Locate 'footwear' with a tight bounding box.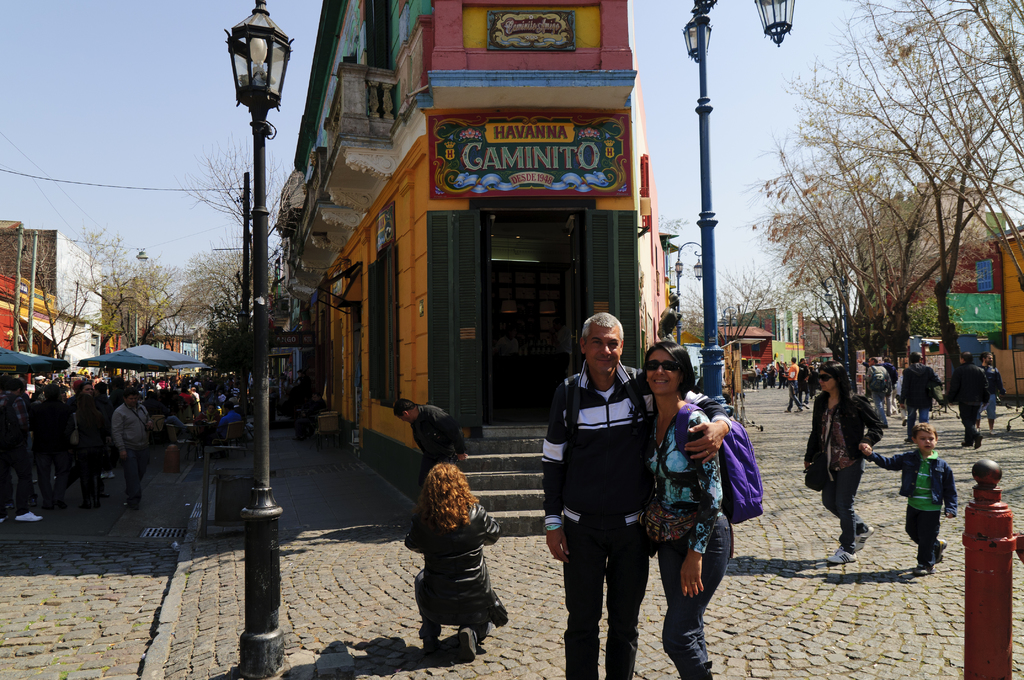
crop(684, 663, 707, 679).
